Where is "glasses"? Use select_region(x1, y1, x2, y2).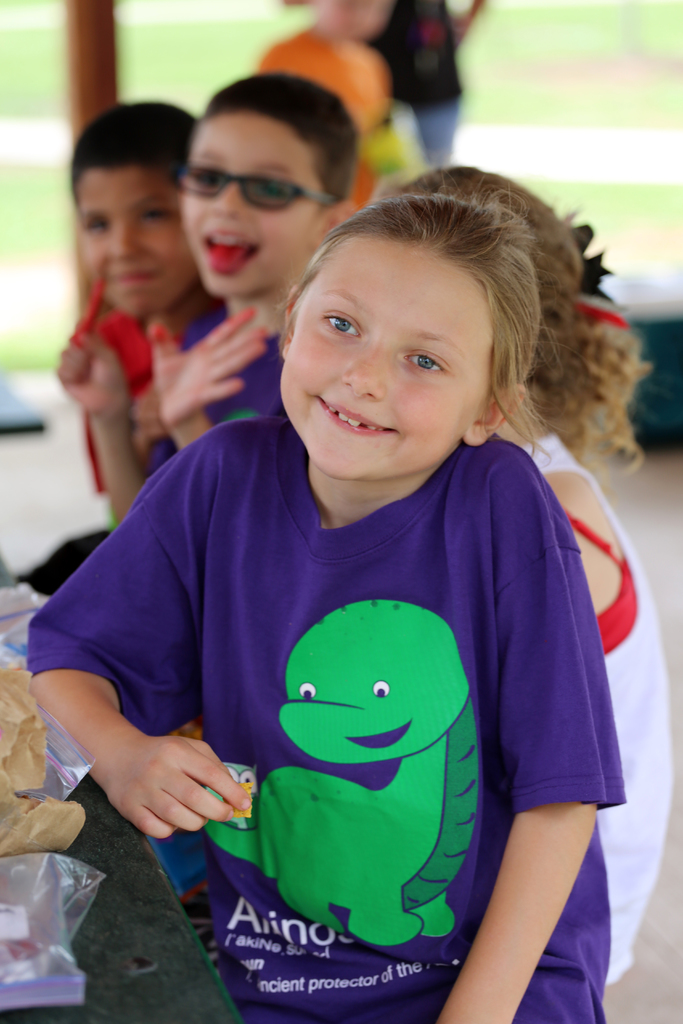
select_region(172, 151, 344, 222).
